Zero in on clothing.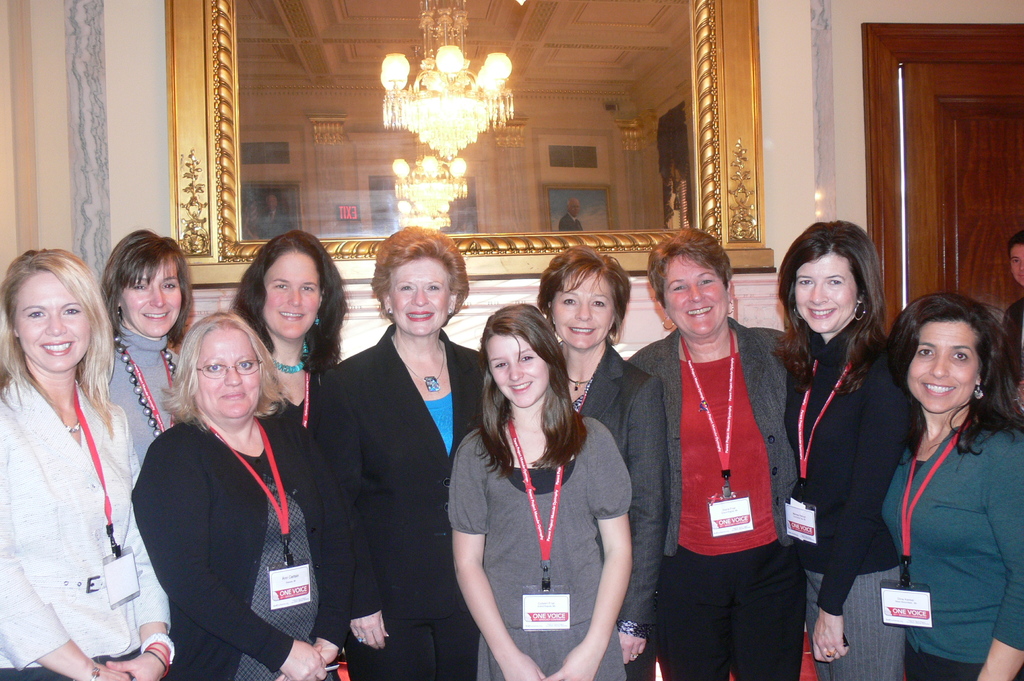
Zeroed in: {"x1": 131, "y1": 414, "x2": 349, "y2": 680}.
